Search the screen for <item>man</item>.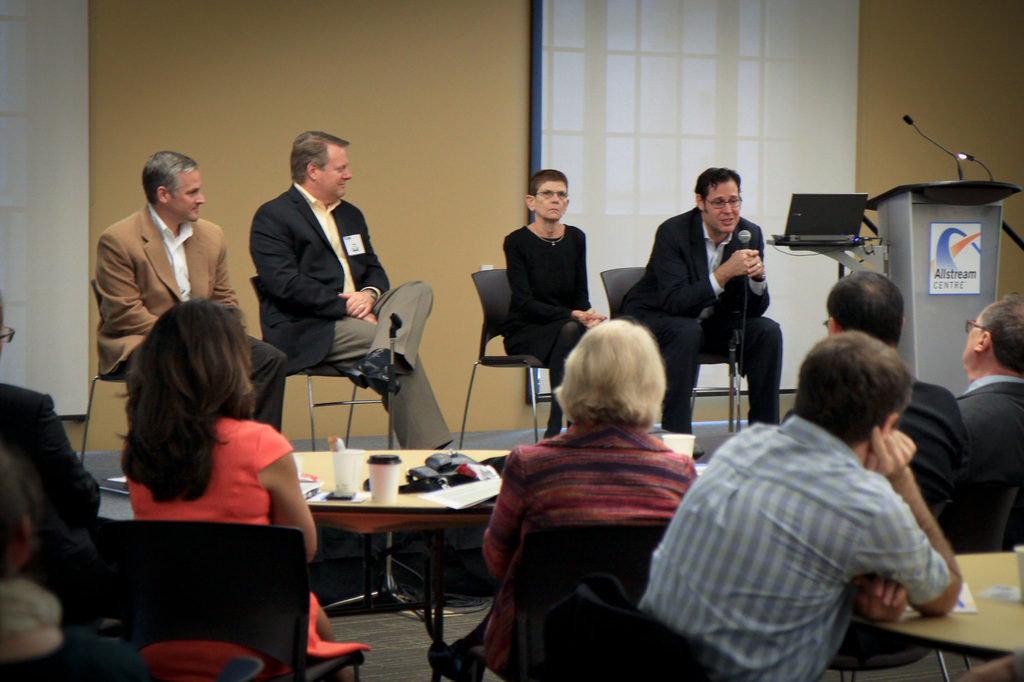
Found at {"left": 822, "top": 271, "right": 970, "bottom": 550}.
